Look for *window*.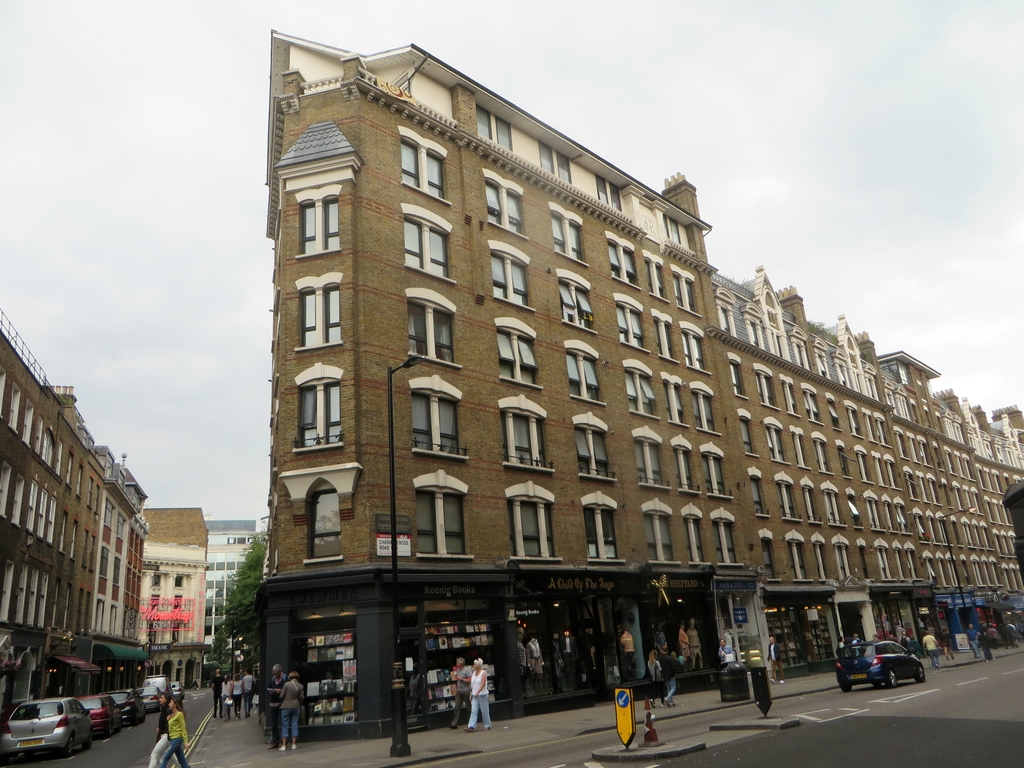
Found: BBox(554, 271, 597, 330).
